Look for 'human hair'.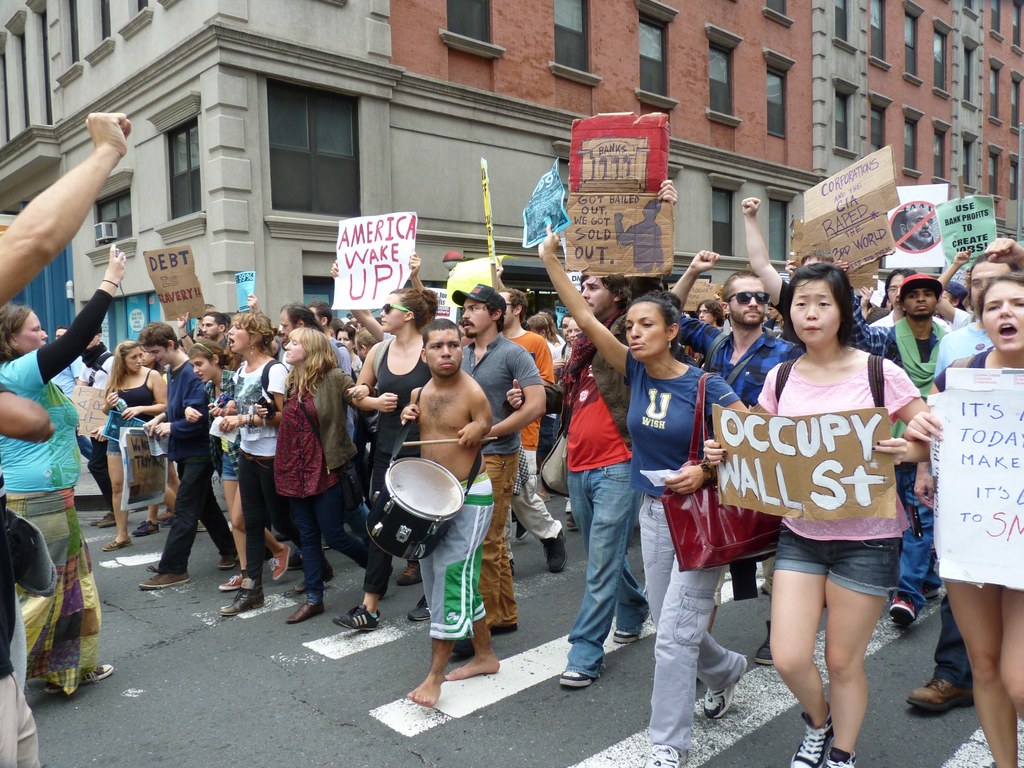
Found: locate(976, 271, 1023, 323).
